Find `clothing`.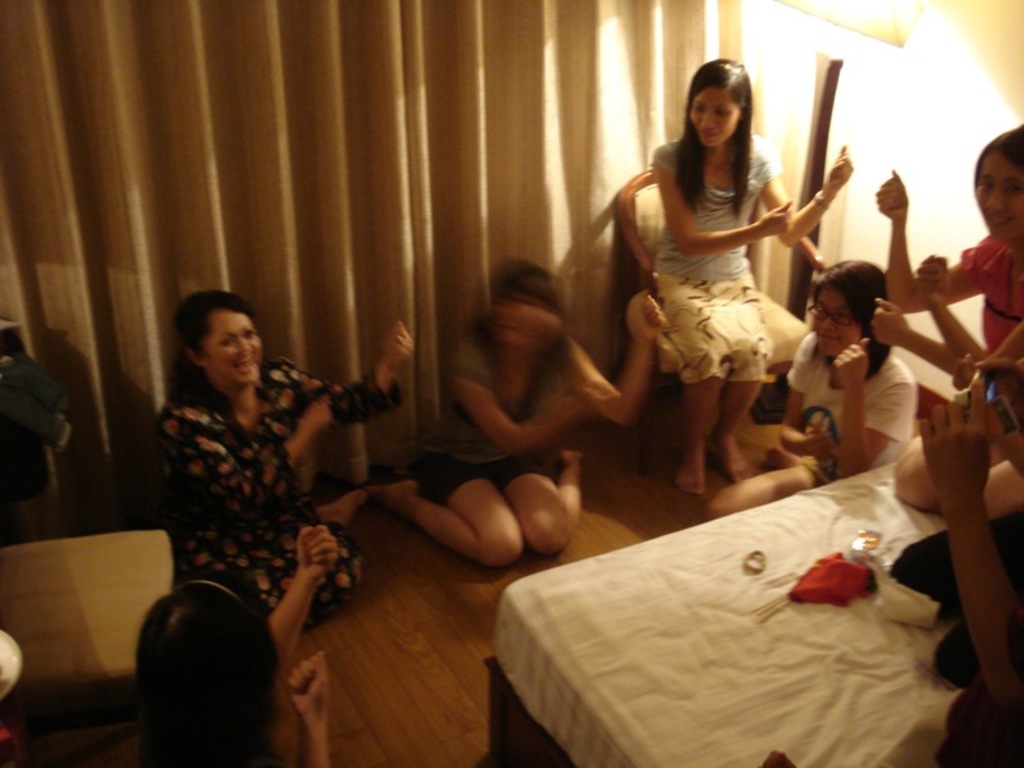
[404,328,567,507].
